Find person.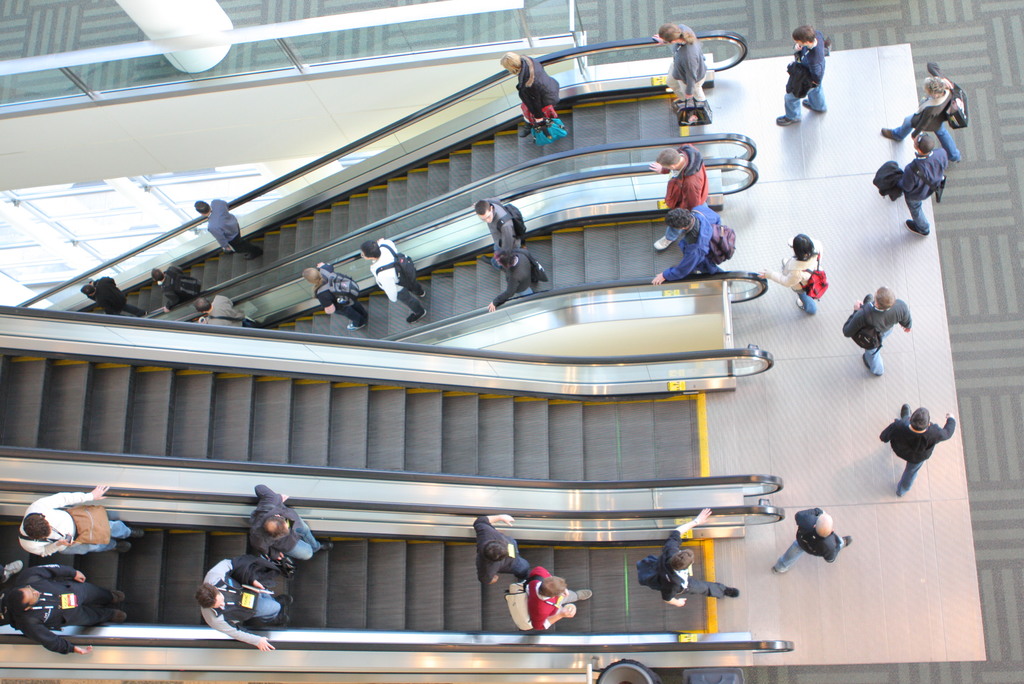
locate(246, 485, 317, 564).
